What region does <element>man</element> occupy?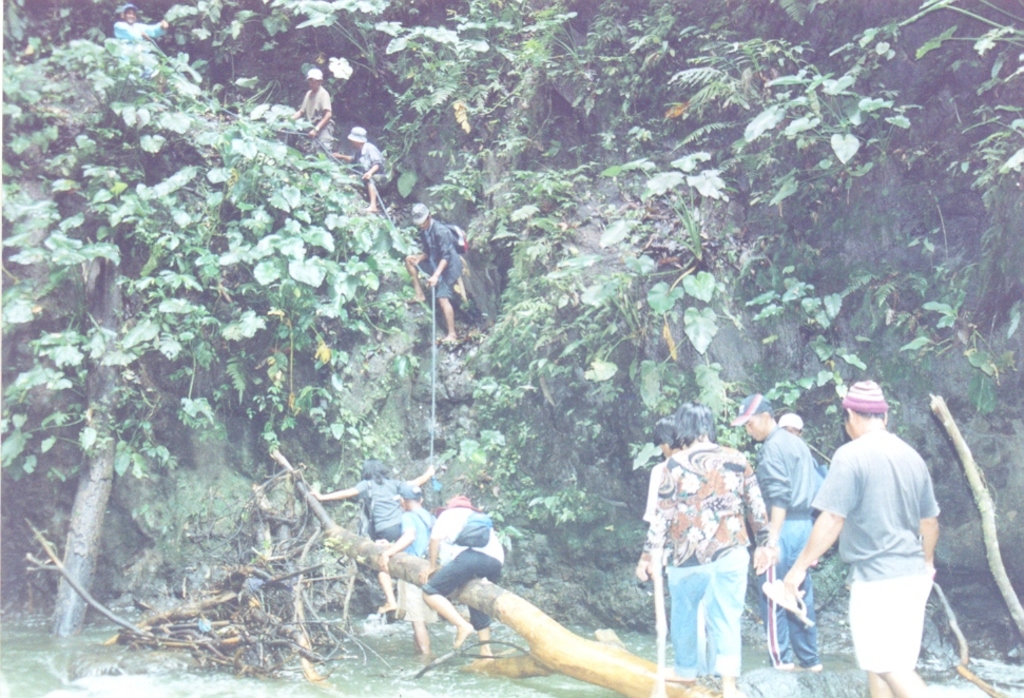
box=[113, 3, 168, 47].
